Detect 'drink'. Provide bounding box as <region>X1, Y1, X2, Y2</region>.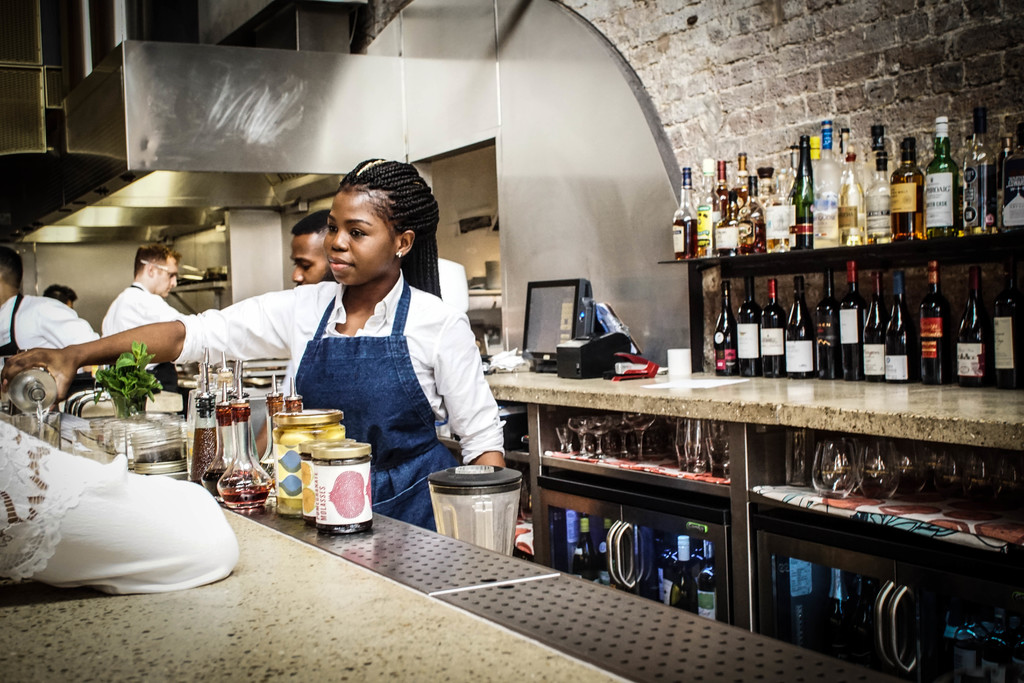
<region>570, 511, 598, 586</region>.
